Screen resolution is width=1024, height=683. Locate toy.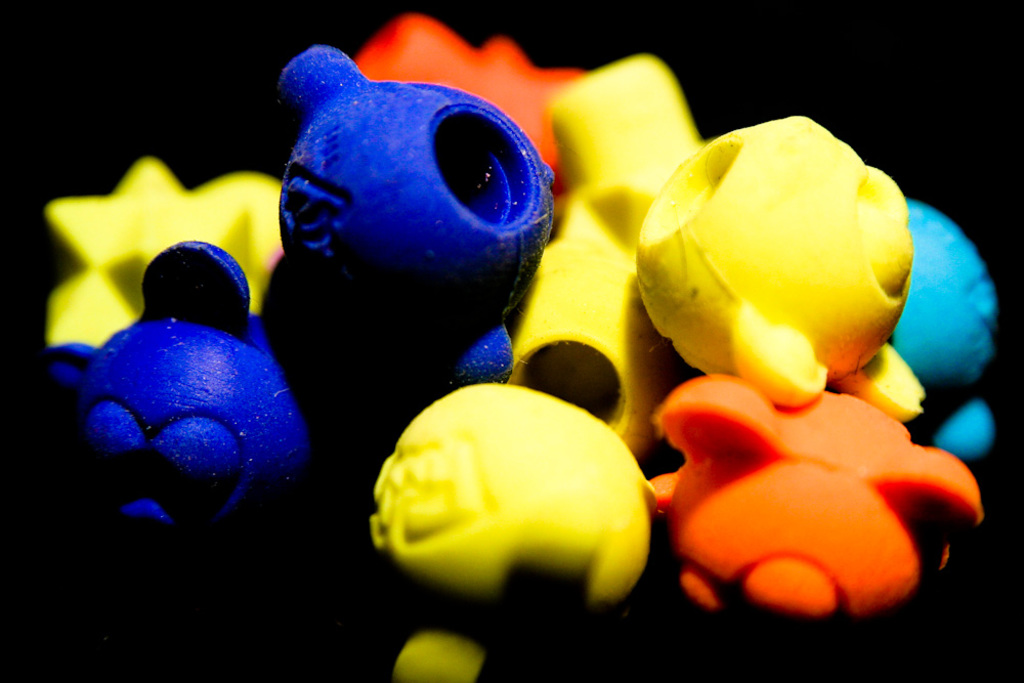
(364,378,663,682).
